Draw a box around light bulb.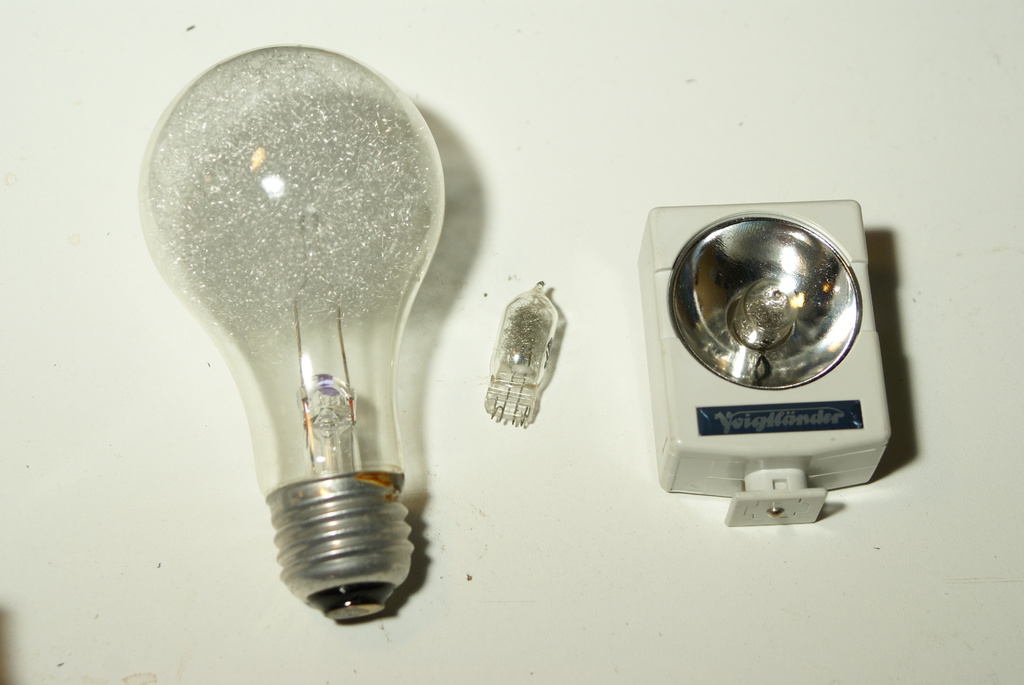
481, 279, 560, 426.
